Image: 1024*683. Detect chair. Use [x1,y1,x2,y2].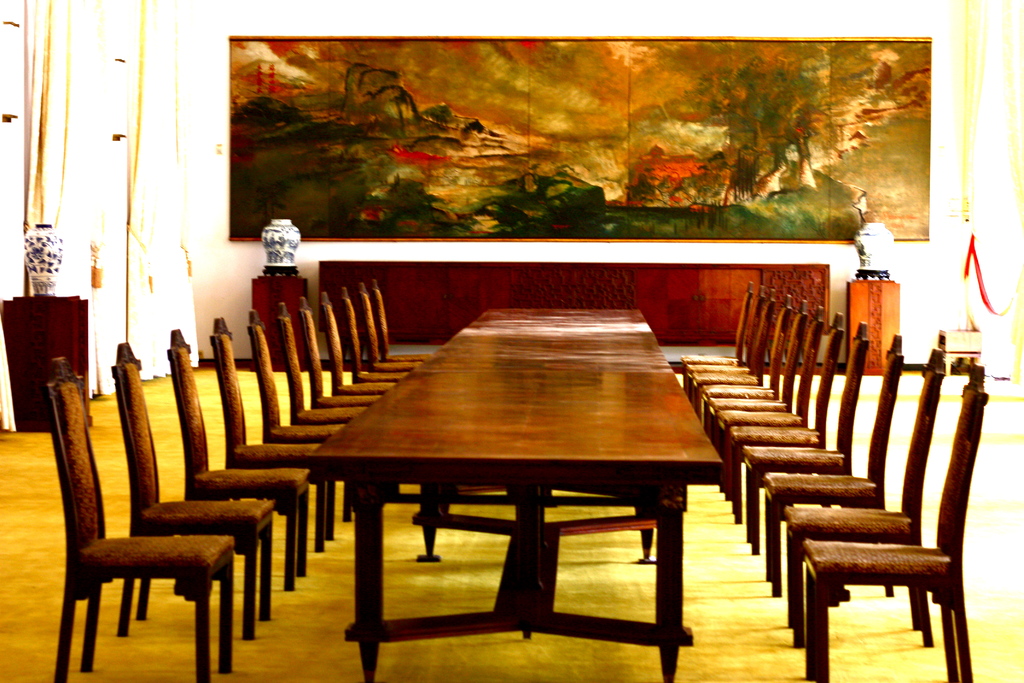
[165,325,309,592].
